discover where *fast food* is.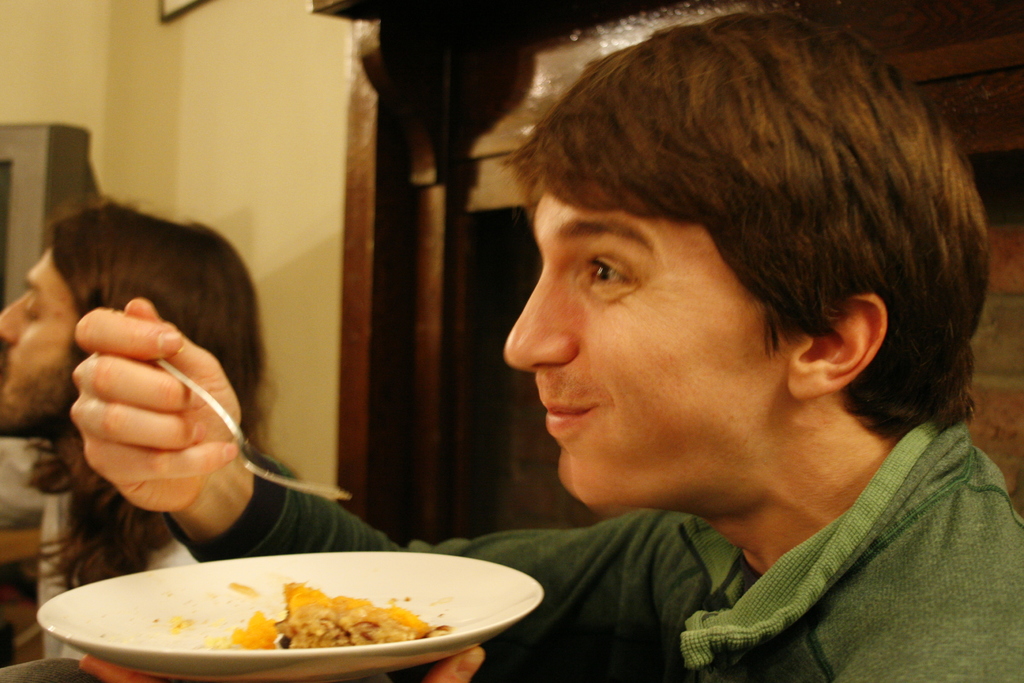
Discovered at box(230, 575, 448, 645).
